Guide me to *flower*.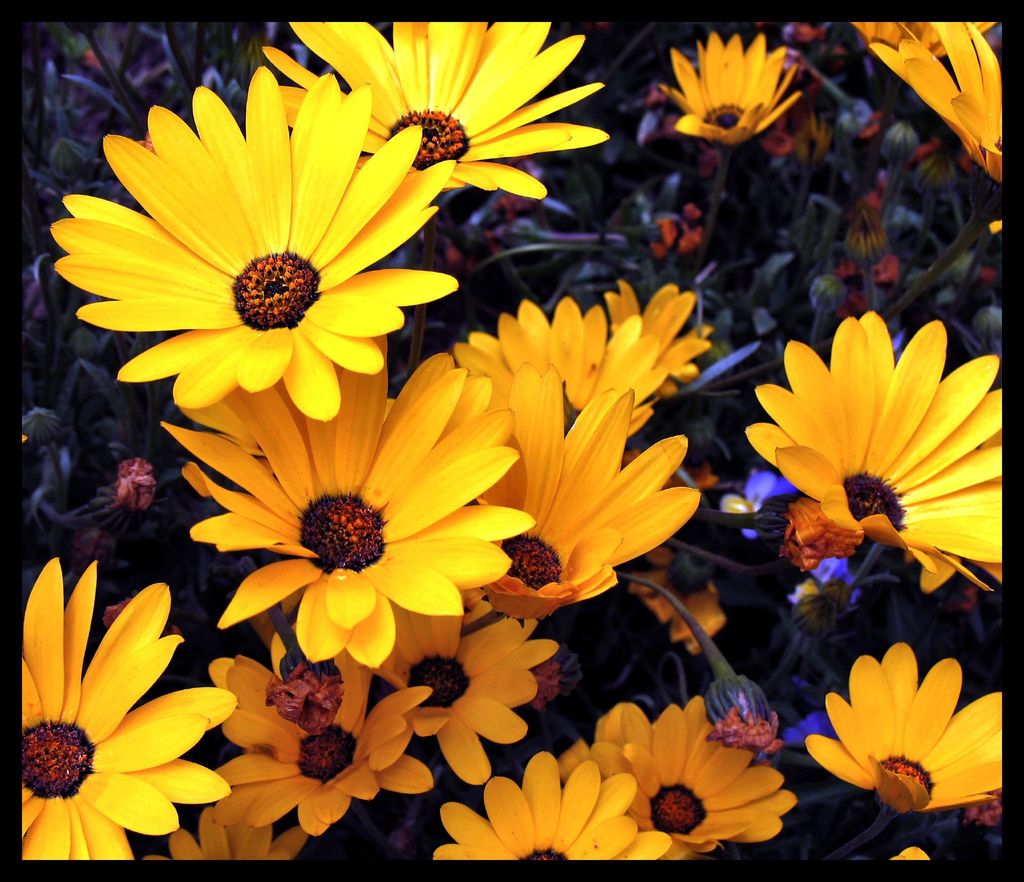
Guidance: locate(692, 671, 789, 757).
